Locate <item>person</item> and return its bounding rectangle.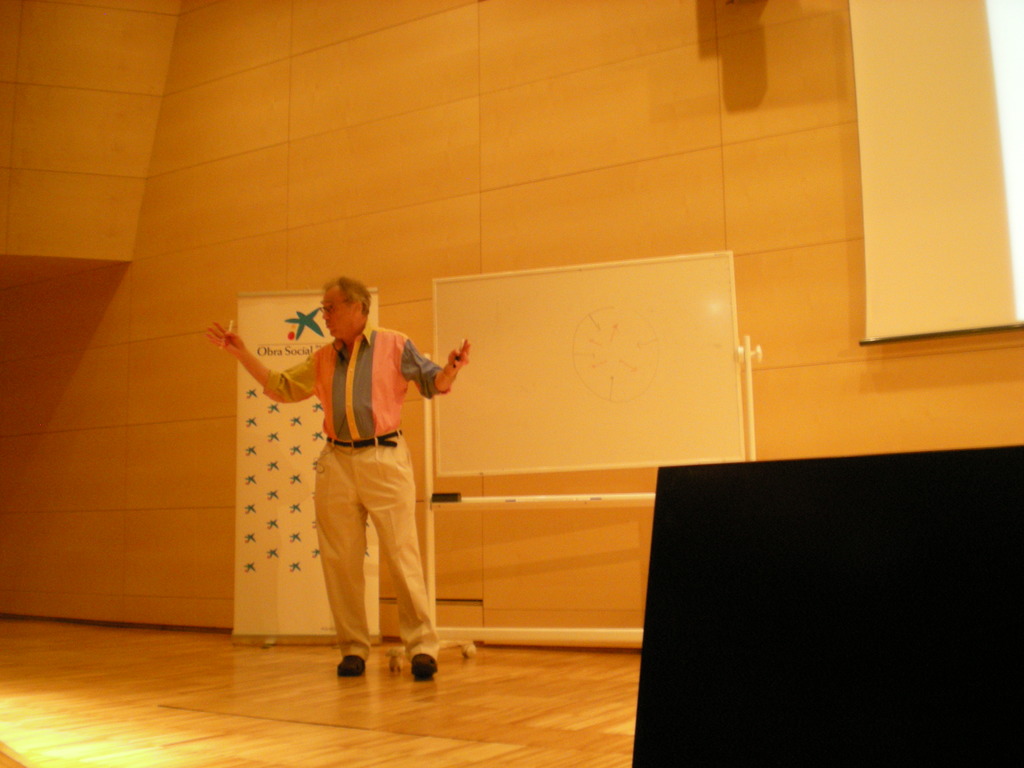
[204,262,440,689].
